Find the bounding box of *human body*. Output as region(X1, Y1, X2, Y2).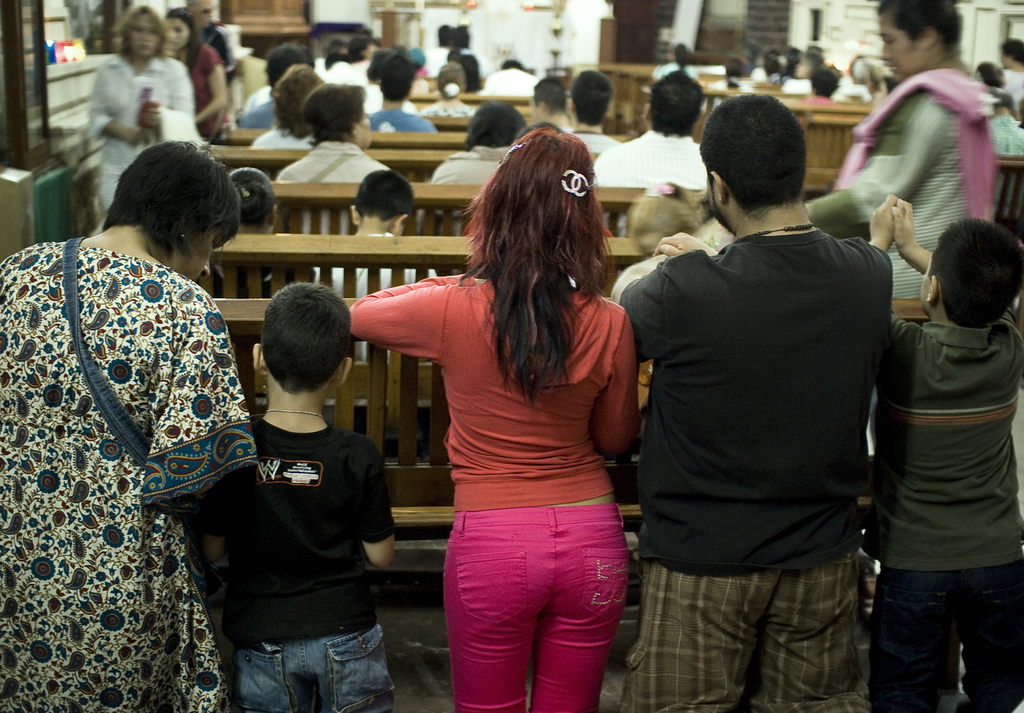
region(202, 282, 408, 712).
